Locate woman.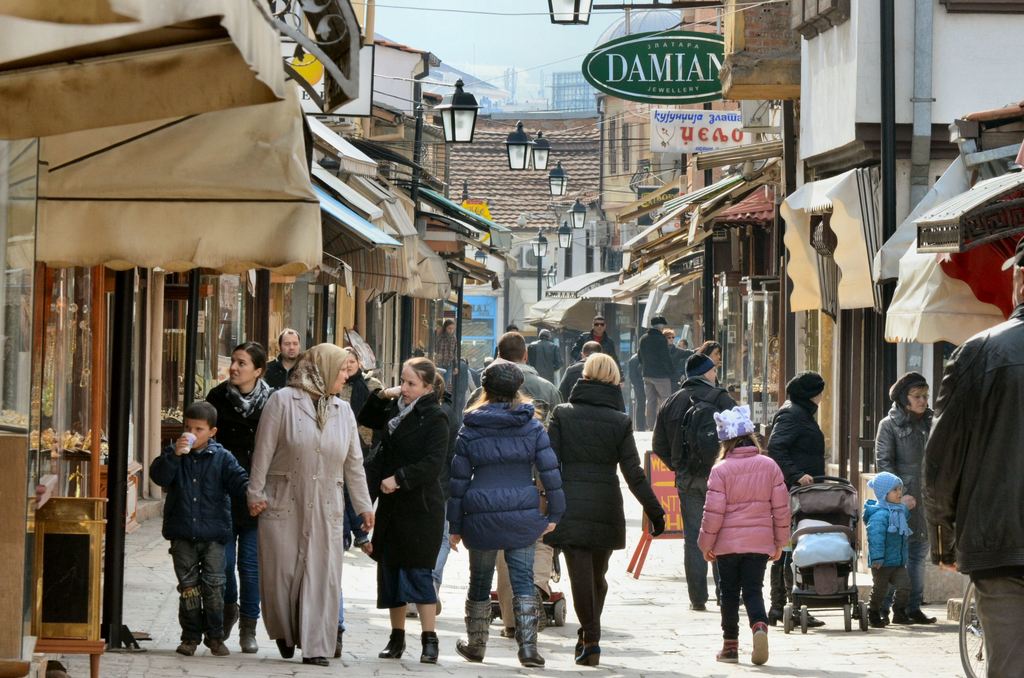
Bounding box: region(544, 346, 664, 670).
